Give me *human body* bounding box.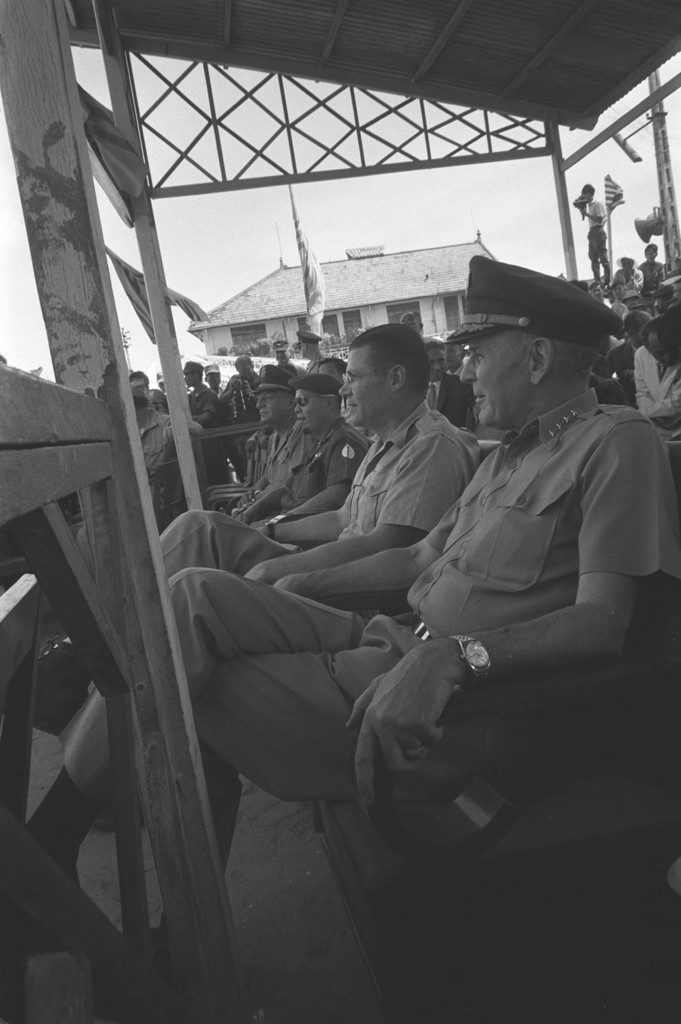
select_region(25, 259, 680, 974).
